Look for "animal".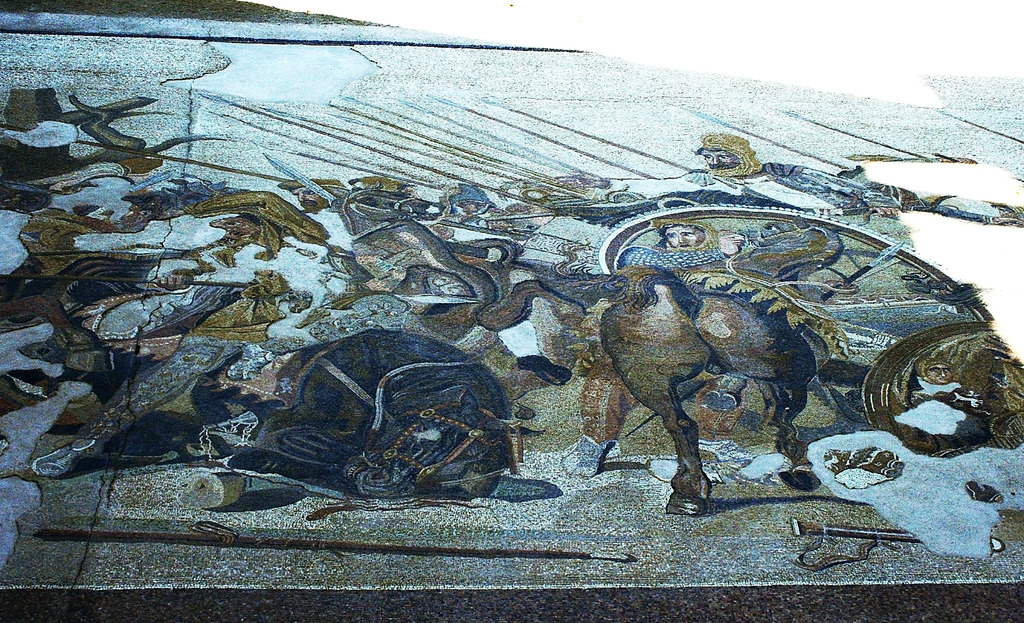
Found: 220 318 541 507.
